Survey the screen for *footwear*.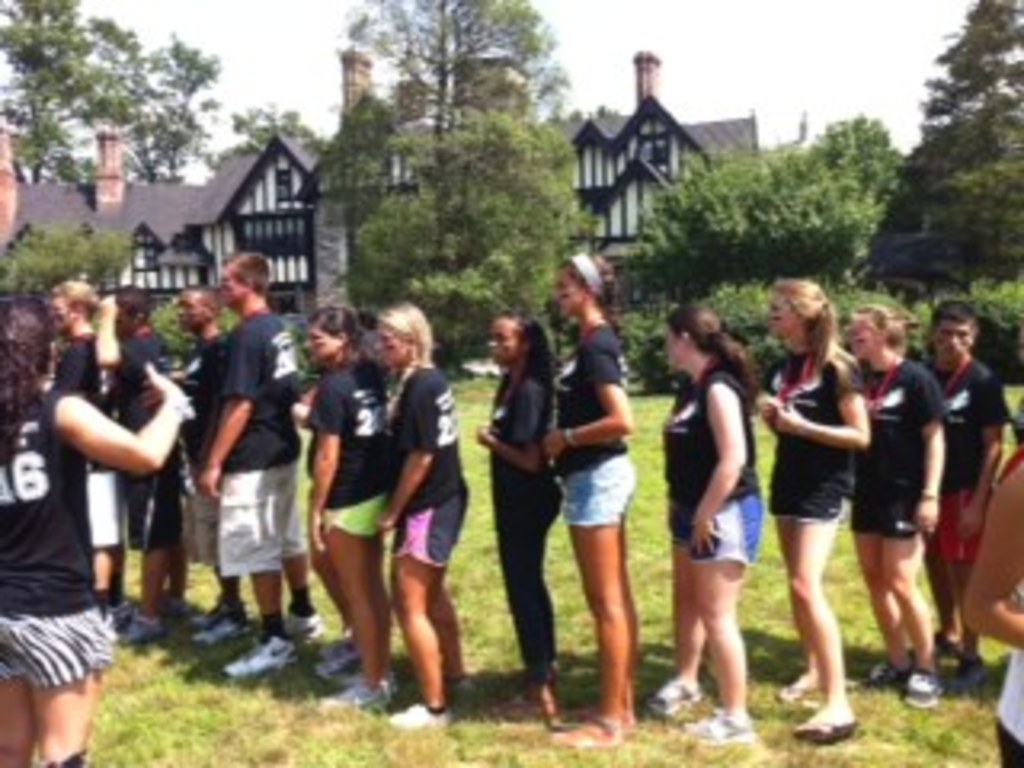
Survey found: (390, 694, 451, 726).
